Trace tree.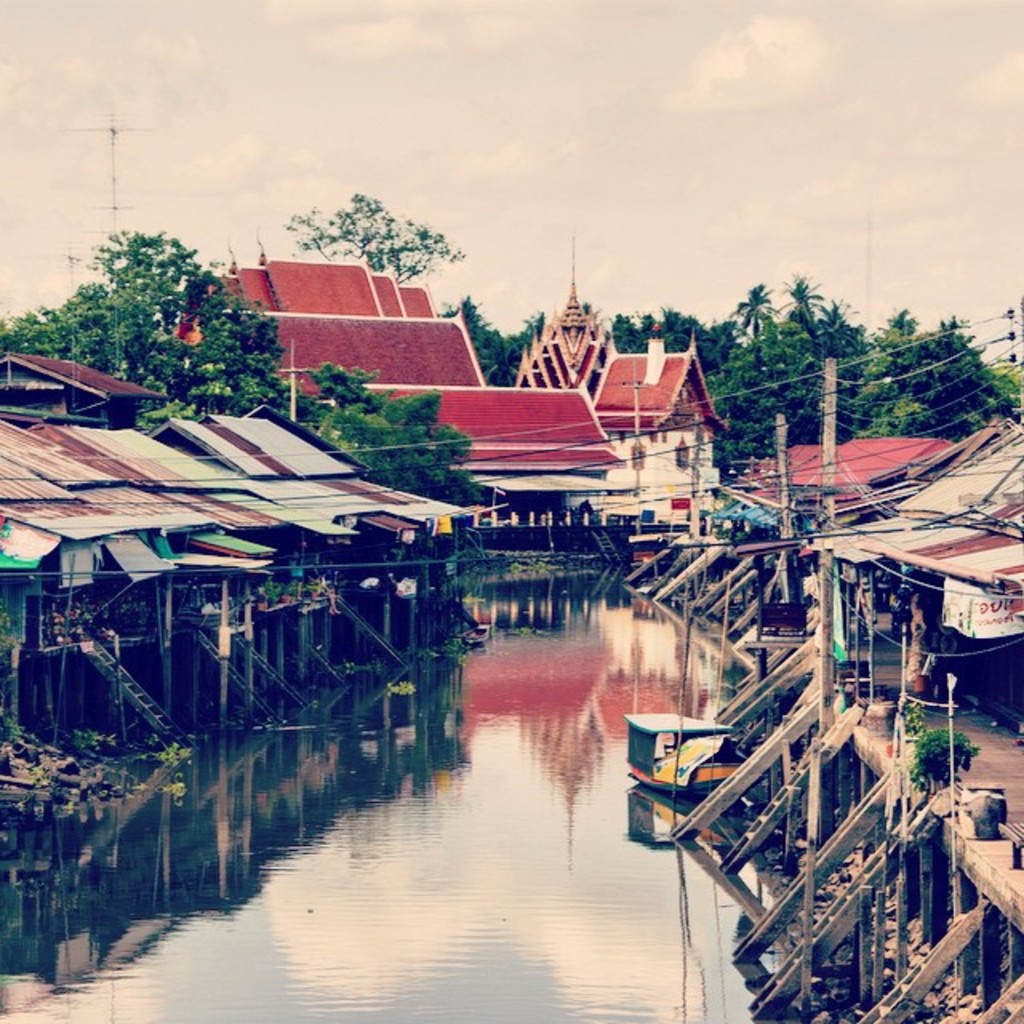
Traced to bbox(0, 286, 163, 403).
